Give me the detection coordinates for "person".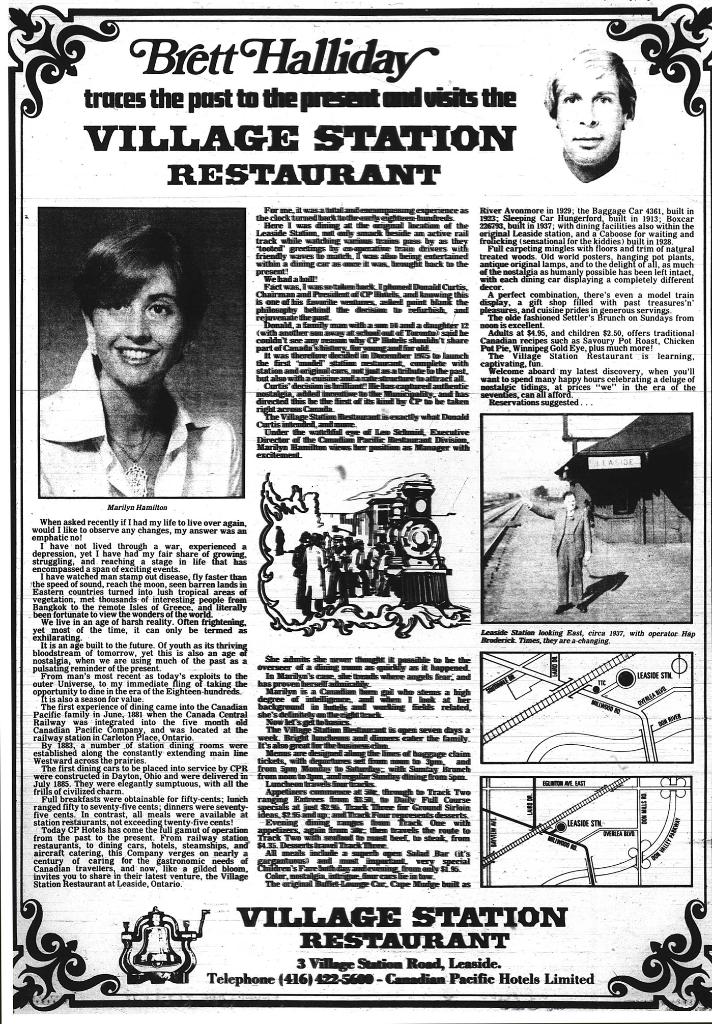
box=[539, 45, 637, 181].
